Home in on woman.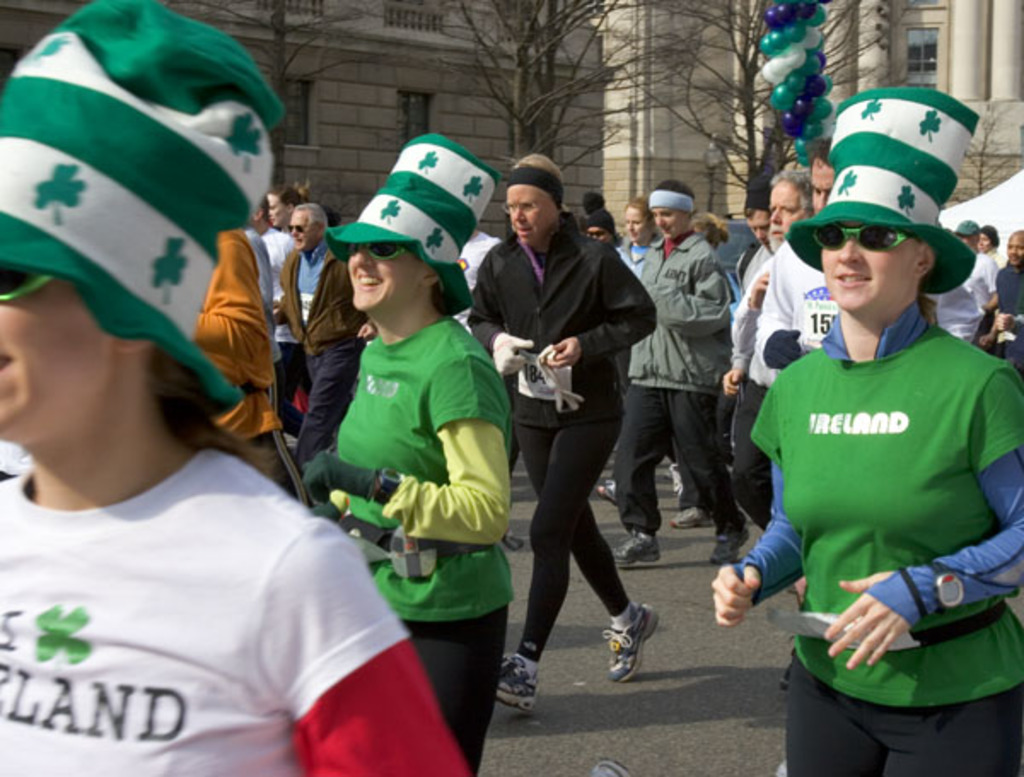
Homed in at [left=0, top=0, right=466, bottom=775].
